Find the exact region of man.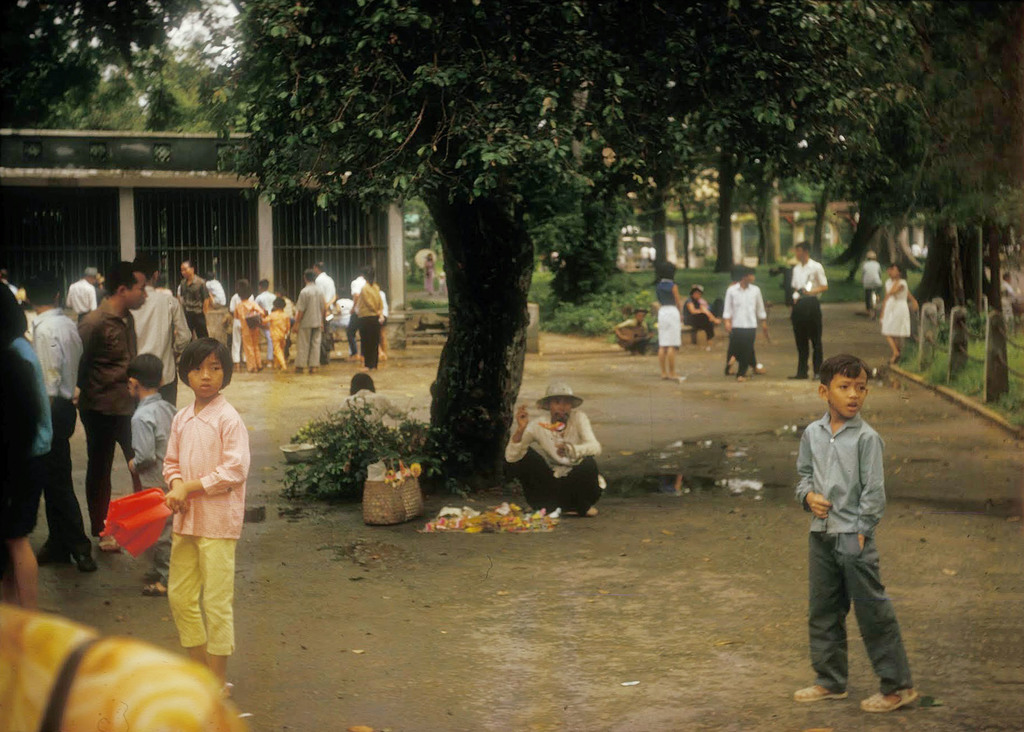
Exact region: [71, 257, 157, 555].
